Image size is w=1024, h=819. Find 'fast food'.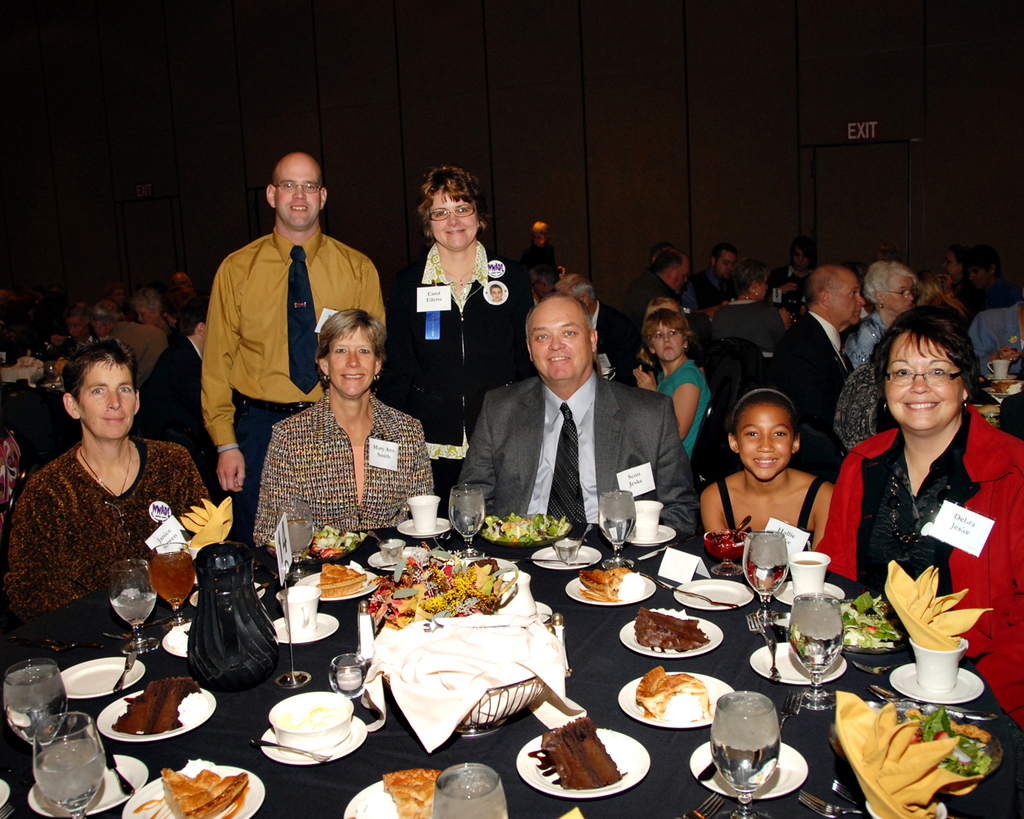
{"left": 577, "top": 563, "right": 632, "bottom": 603}.
